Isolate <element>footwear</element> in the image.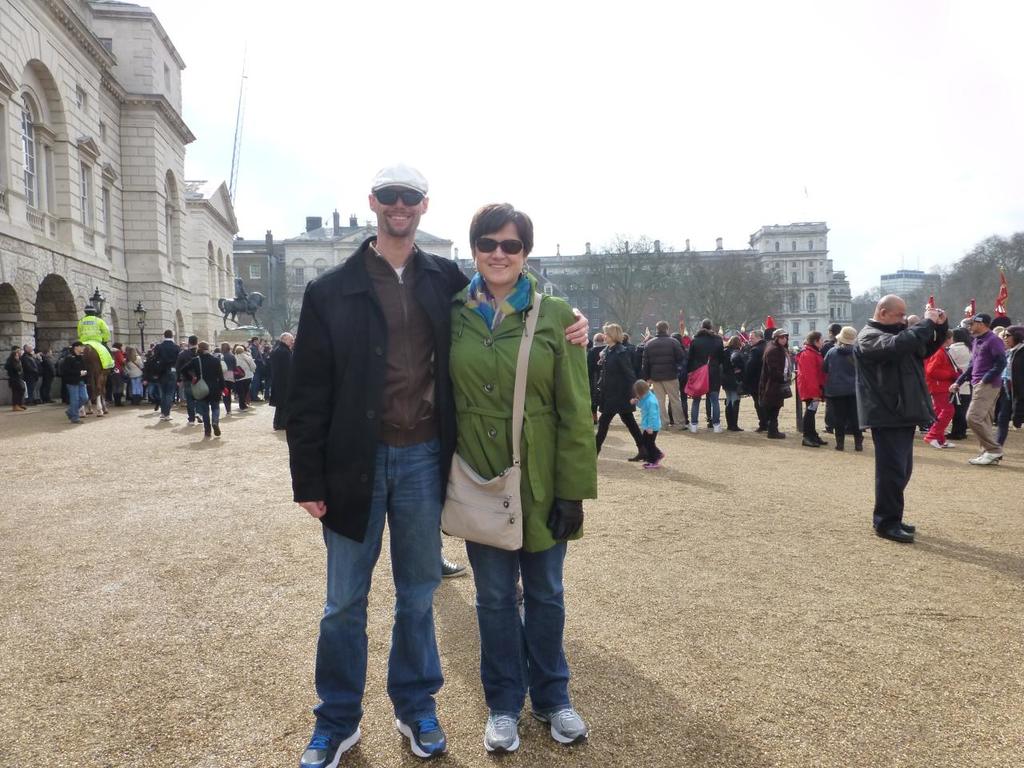
Isolated region: <bbox>799, 410, 829, 448</bbox>.
